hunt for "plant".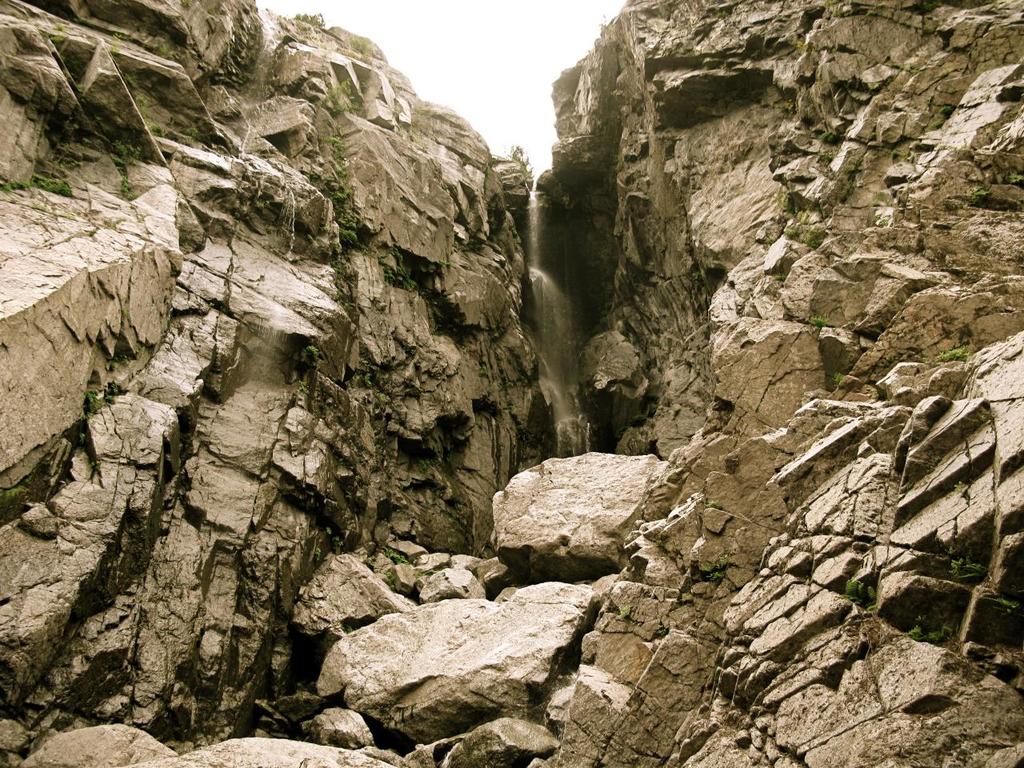
Hunted down at crop(0, 456, 52, 522).
